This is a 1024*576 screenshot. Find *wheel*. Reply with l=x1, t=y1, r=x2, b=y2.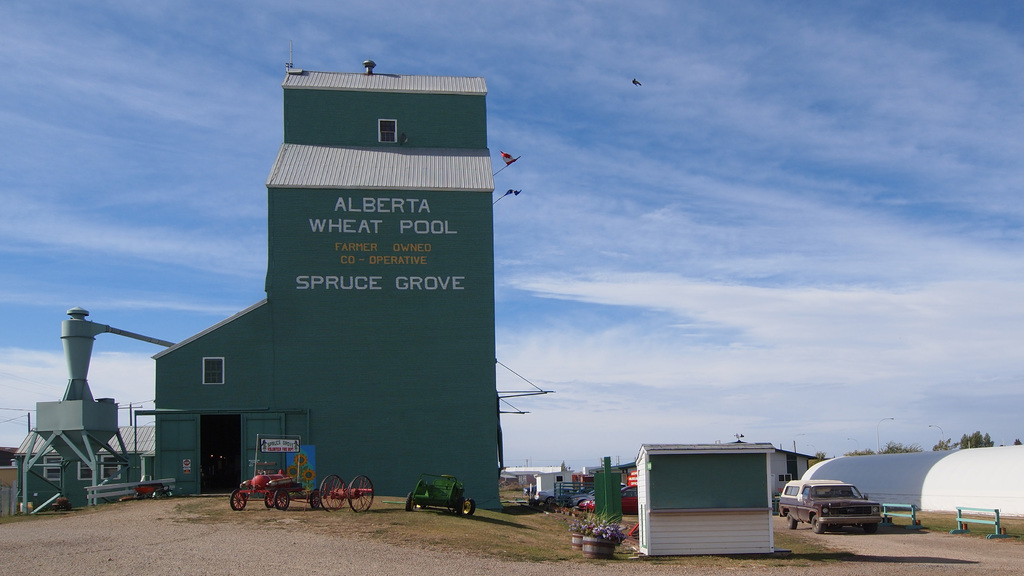
l=311, t=492, r=320, b=513.
